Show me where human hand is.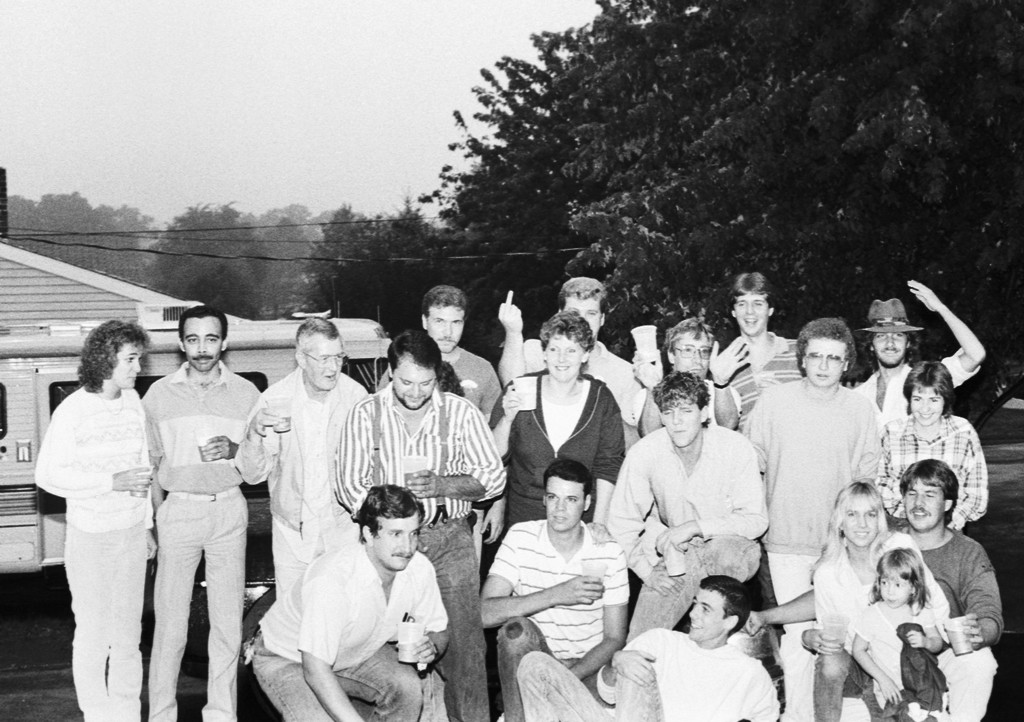
human hand is at box=[498, 382, 525, 424].
